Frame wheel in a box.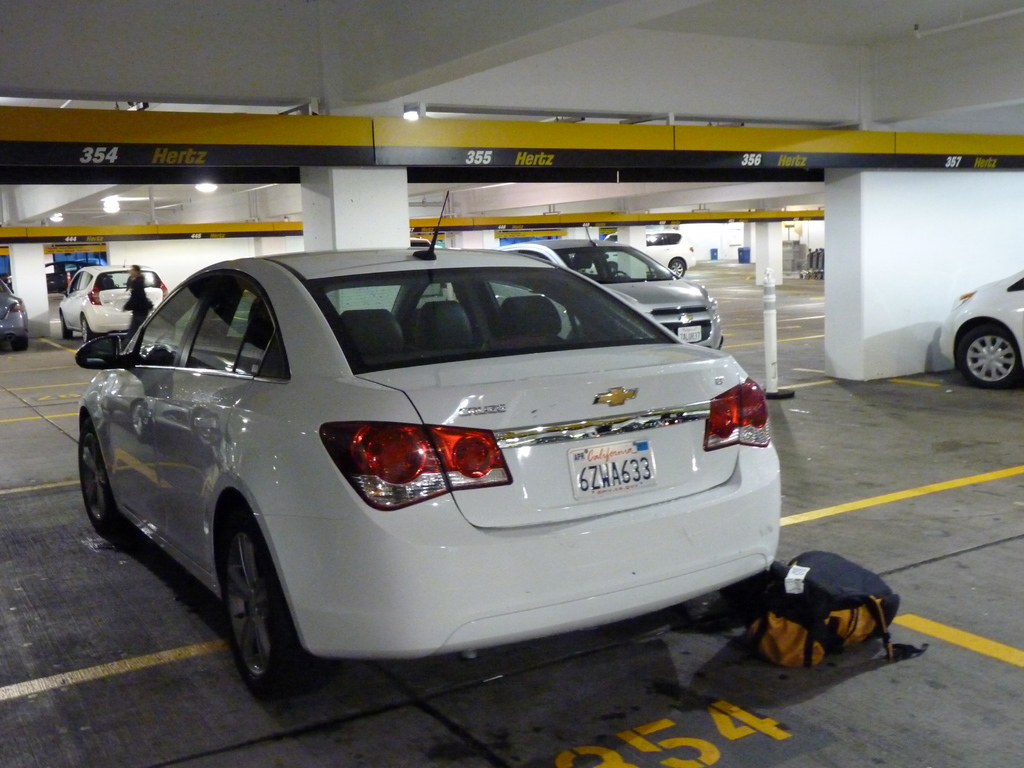
611 269 628 278.
